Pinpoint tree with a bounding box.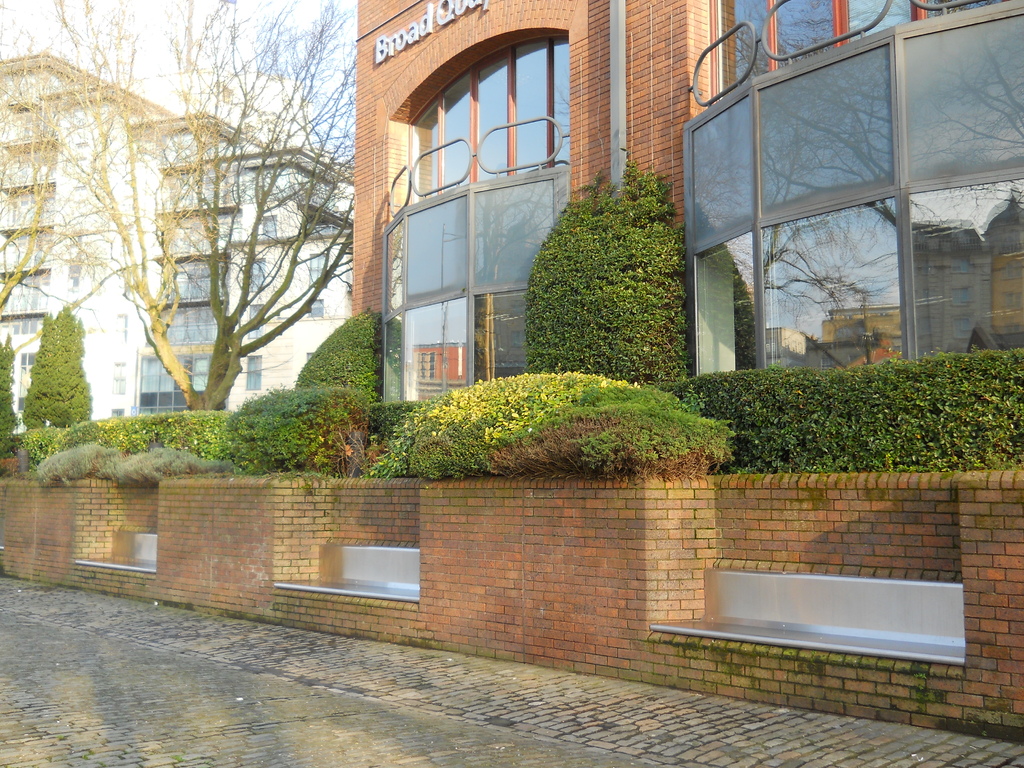
region(0, 326, 22, 460).
